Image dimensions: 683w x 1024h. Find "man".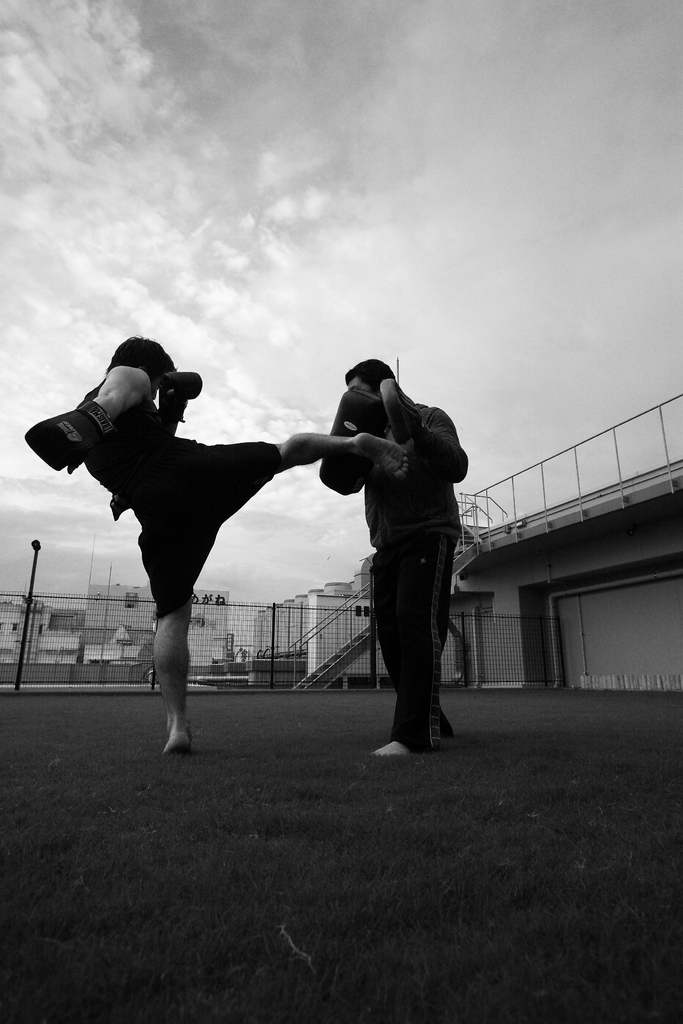
detection(22, 330, 400, 749).
